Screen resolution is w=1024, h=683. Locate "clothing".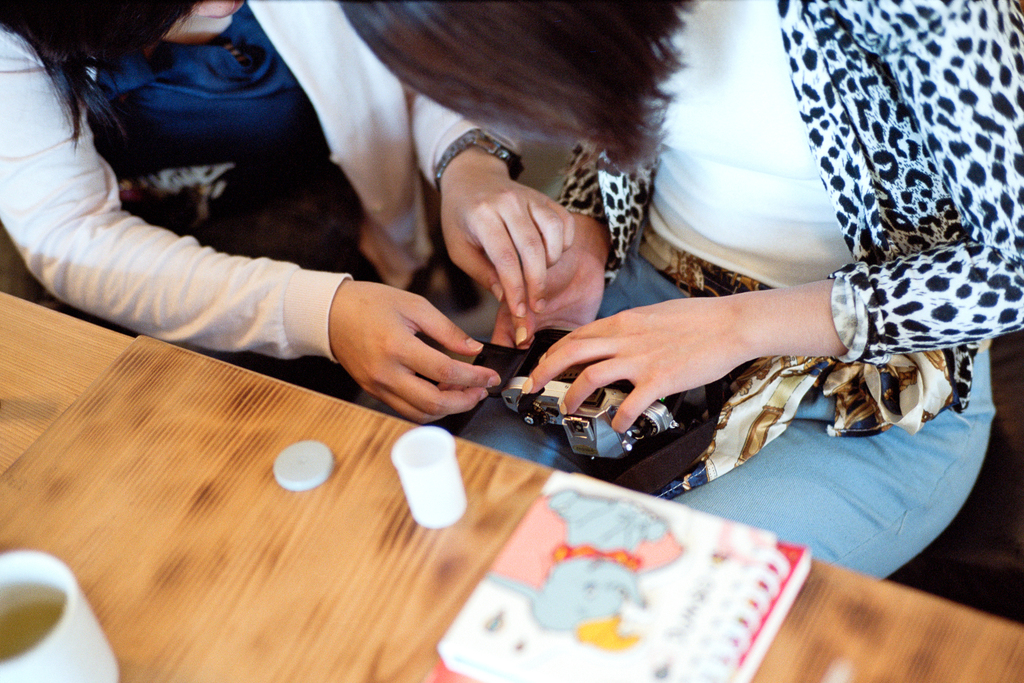
select_region(0, 0, 508, 401).
